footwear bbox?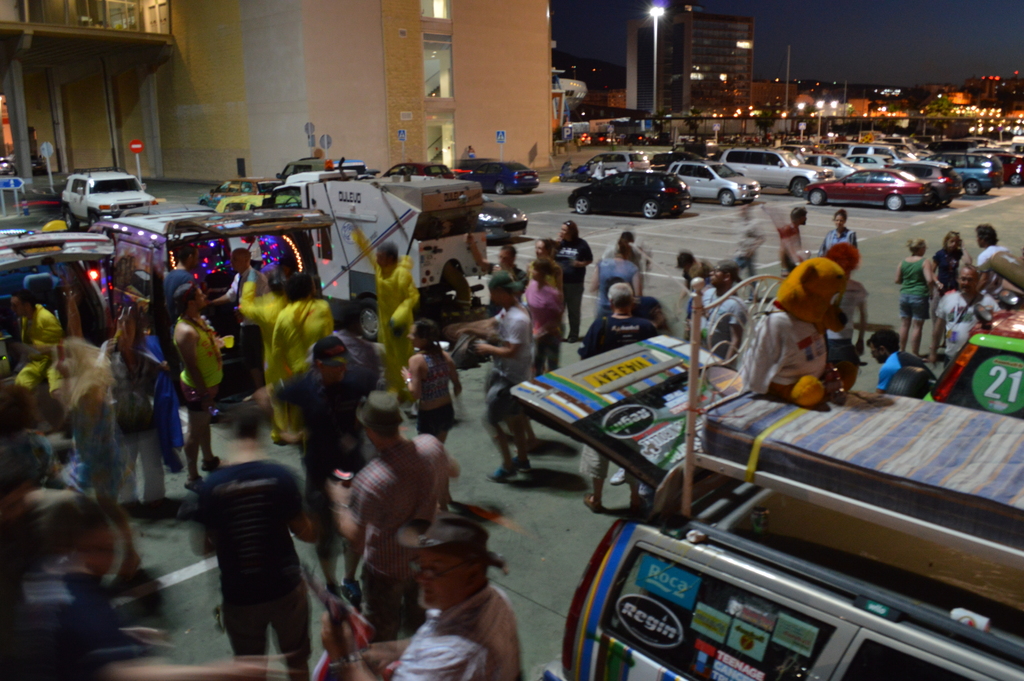
(199, 450, 227, 472)
